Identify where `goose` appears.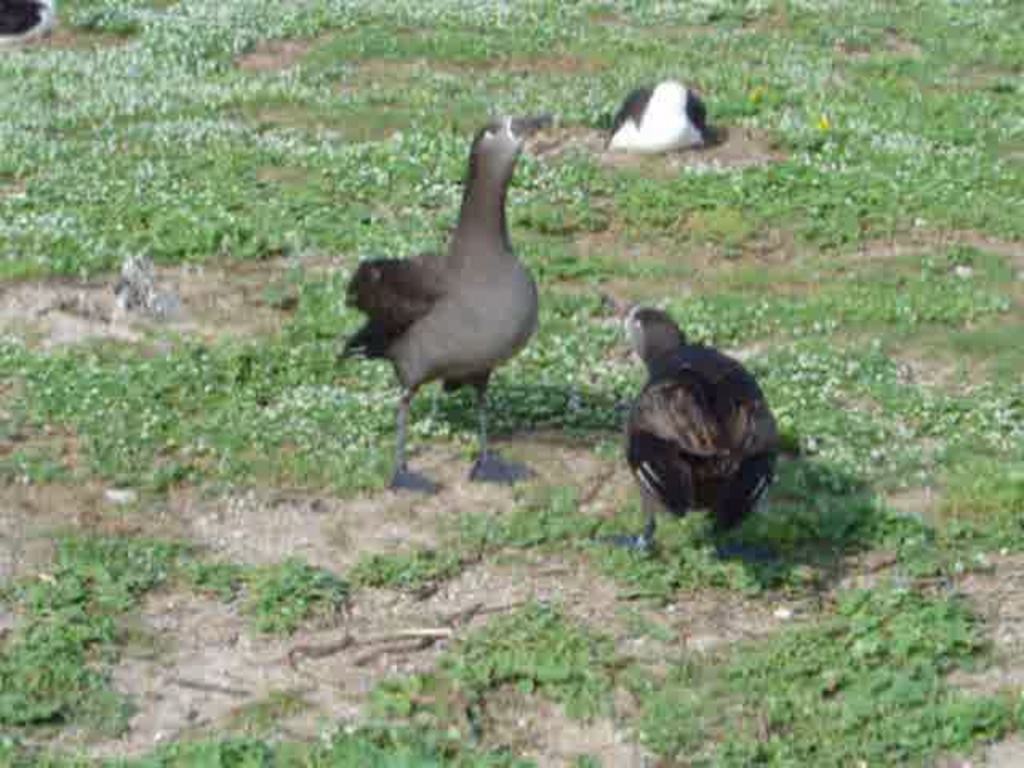
Appears at x1=592, y1=301, x2=781, y2=566.
